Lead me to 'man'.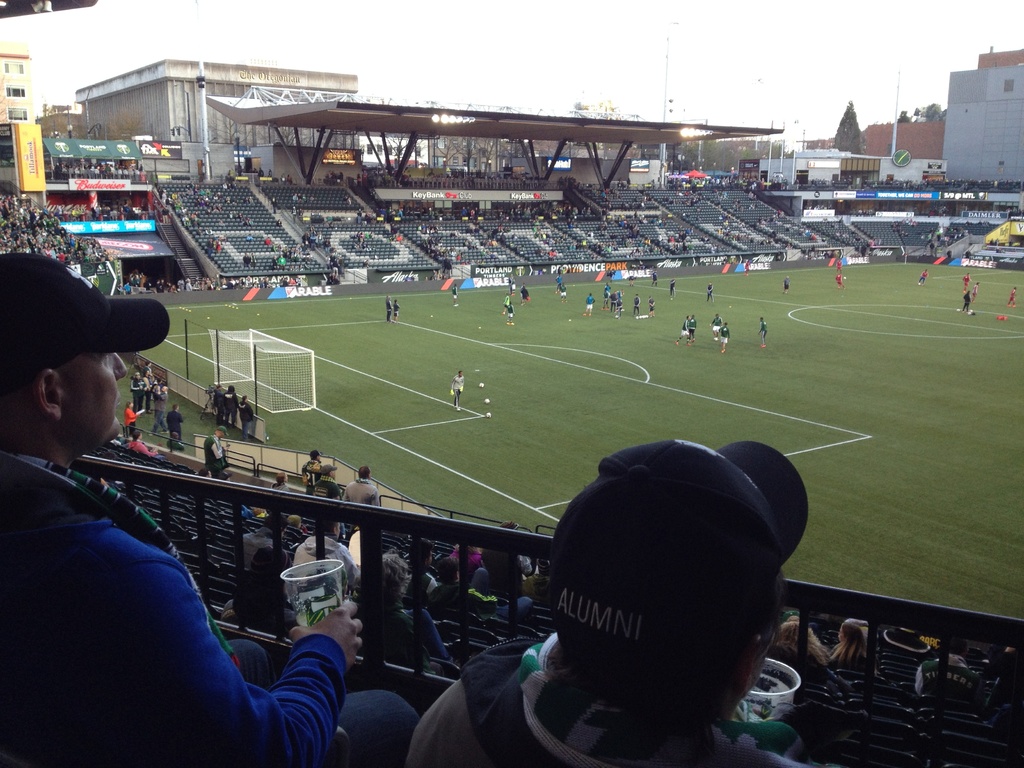
Lead to [x1=243, y1=519, x2=295, y2=569].
